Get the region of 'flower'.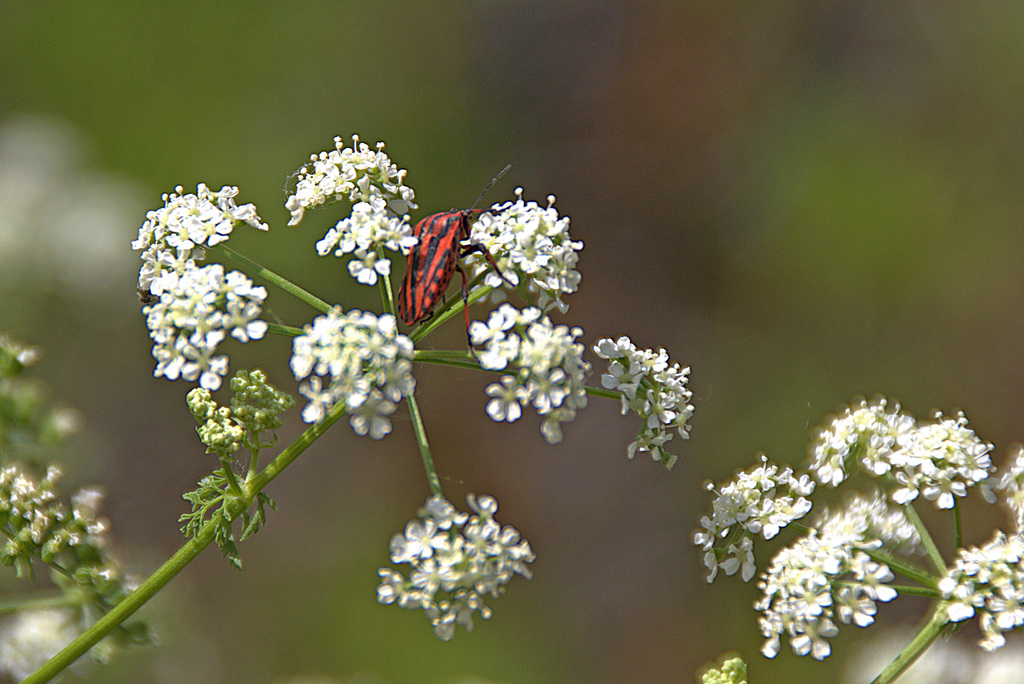
{"x1": 287, "y1": 297, "x2": 412, "y2": 436}.
